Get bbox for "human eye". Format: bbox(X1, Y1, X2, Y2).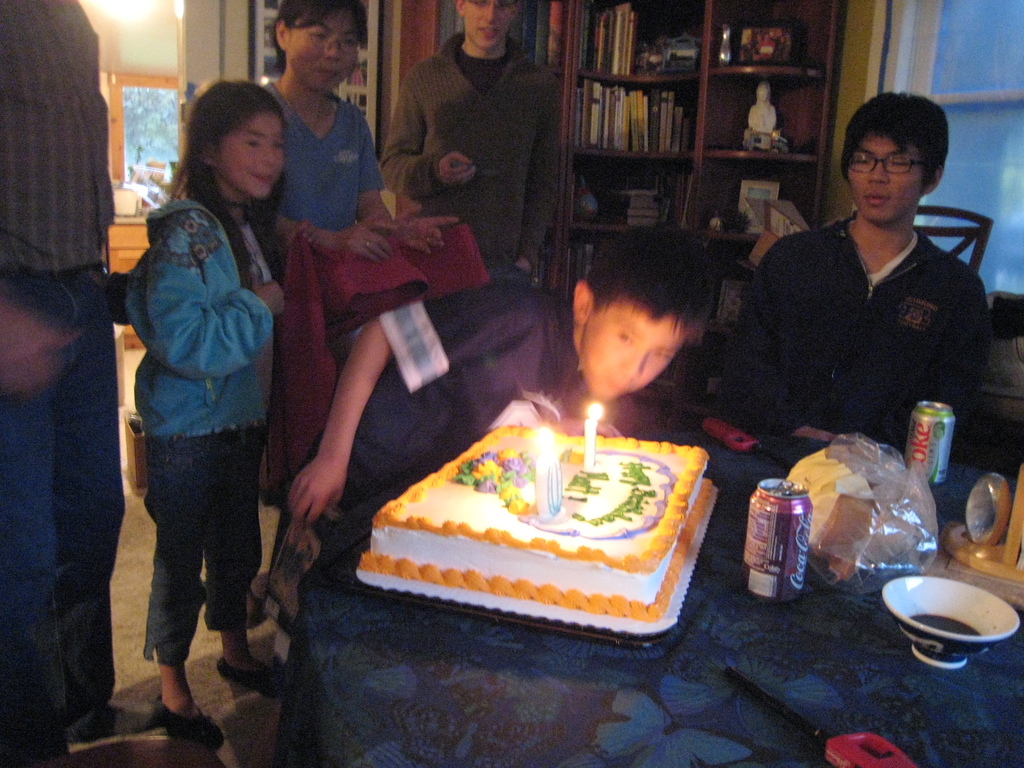
bbox(612, 329, 630, 342).
